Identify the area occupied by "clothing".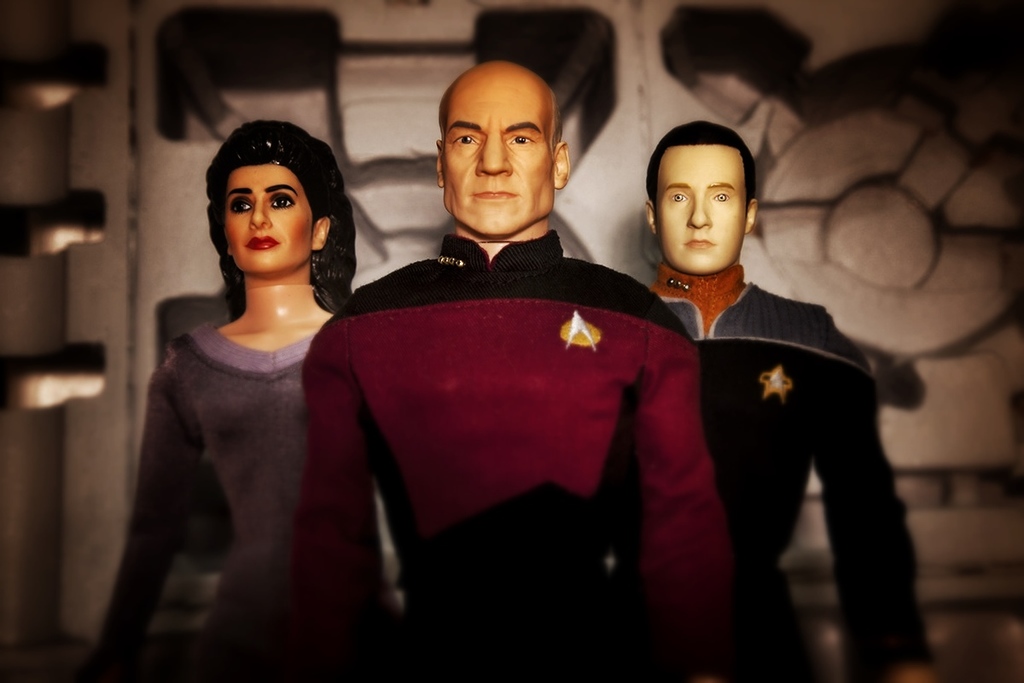
Area: Rect(99, 321, 412, 648).
